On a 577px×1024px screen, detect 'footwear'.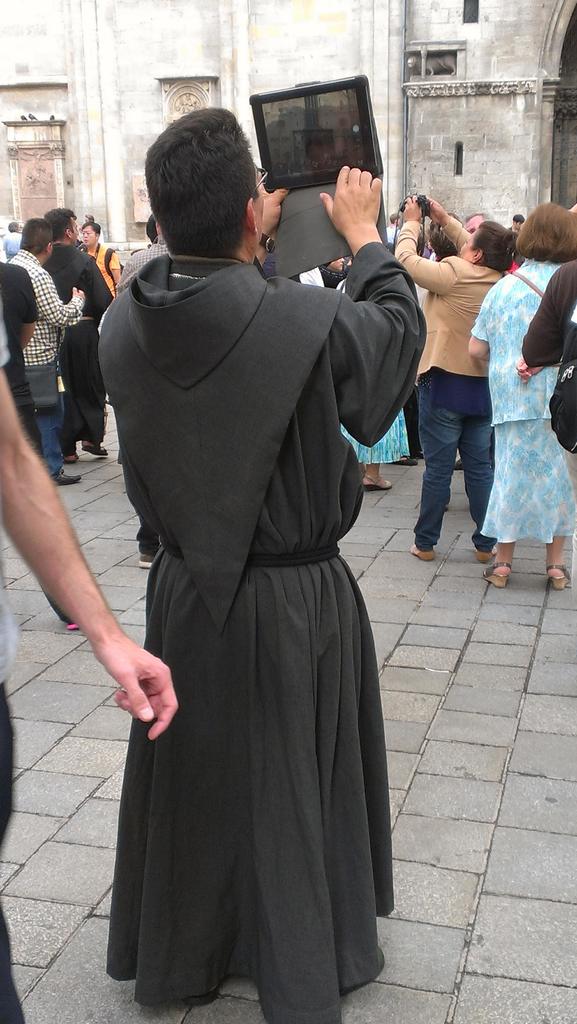
BBox(546, 561, 572, 593).
